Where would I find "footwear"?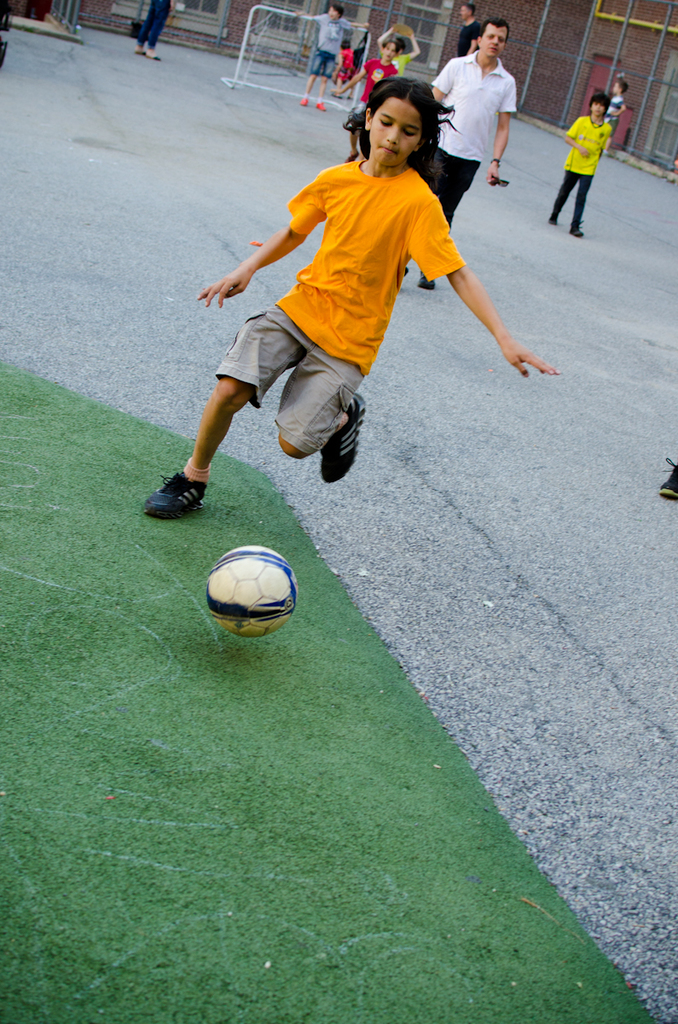
At {"left": 661, "top": 454, "right": 677, "bottom": 503}.
